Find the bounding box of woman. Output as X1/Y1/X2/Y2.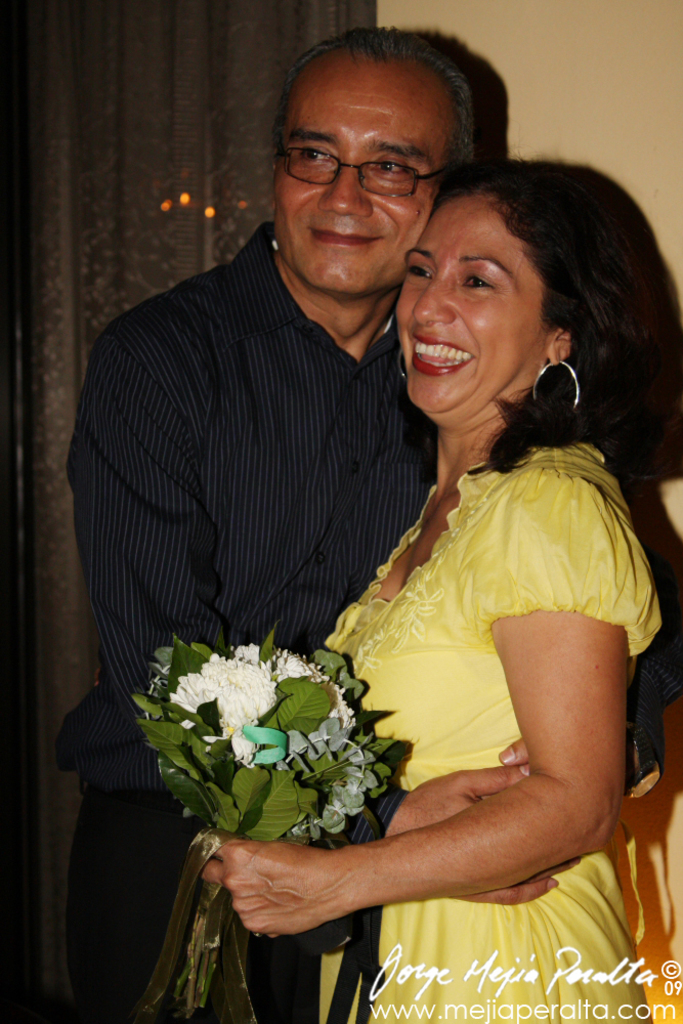
162/108/646/1023.
